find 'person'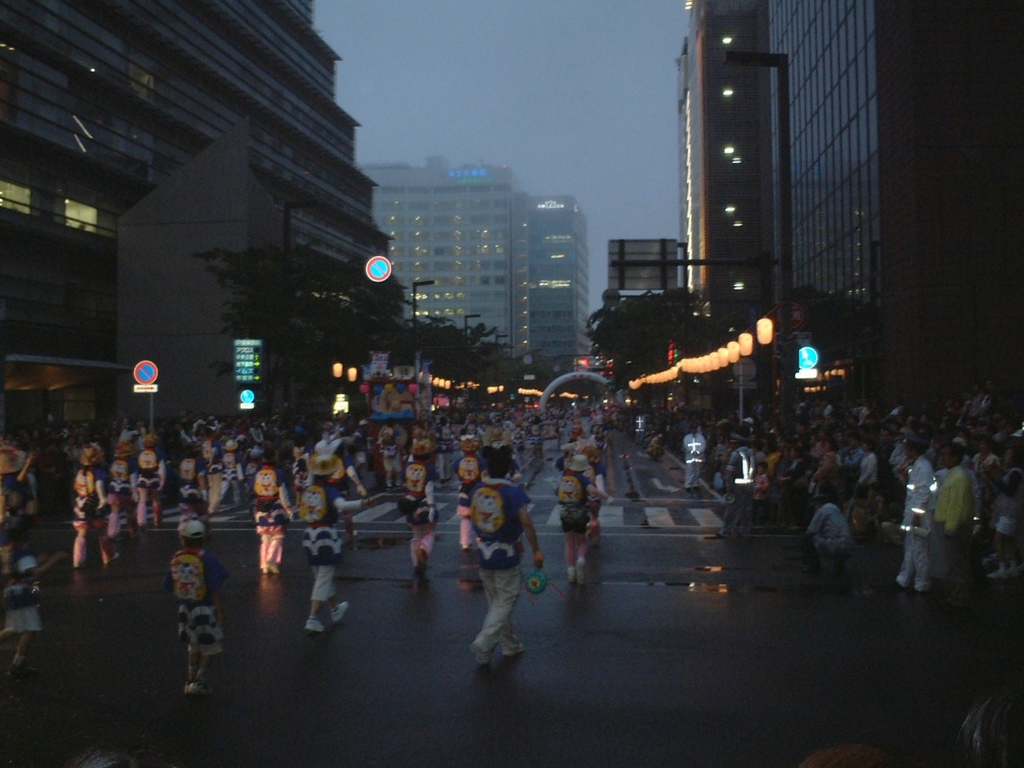
133 431 166 523
